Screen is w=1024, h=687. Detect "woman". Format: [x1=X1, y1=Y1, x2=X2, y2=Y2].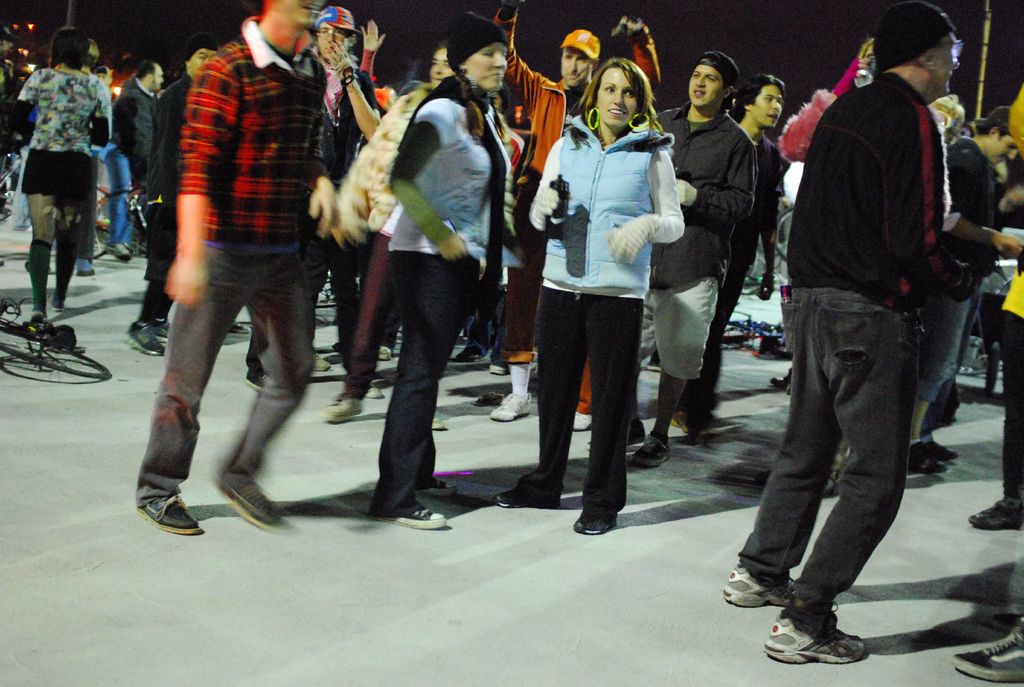
[x1=3, y1=24, x2=111, y2=328].
